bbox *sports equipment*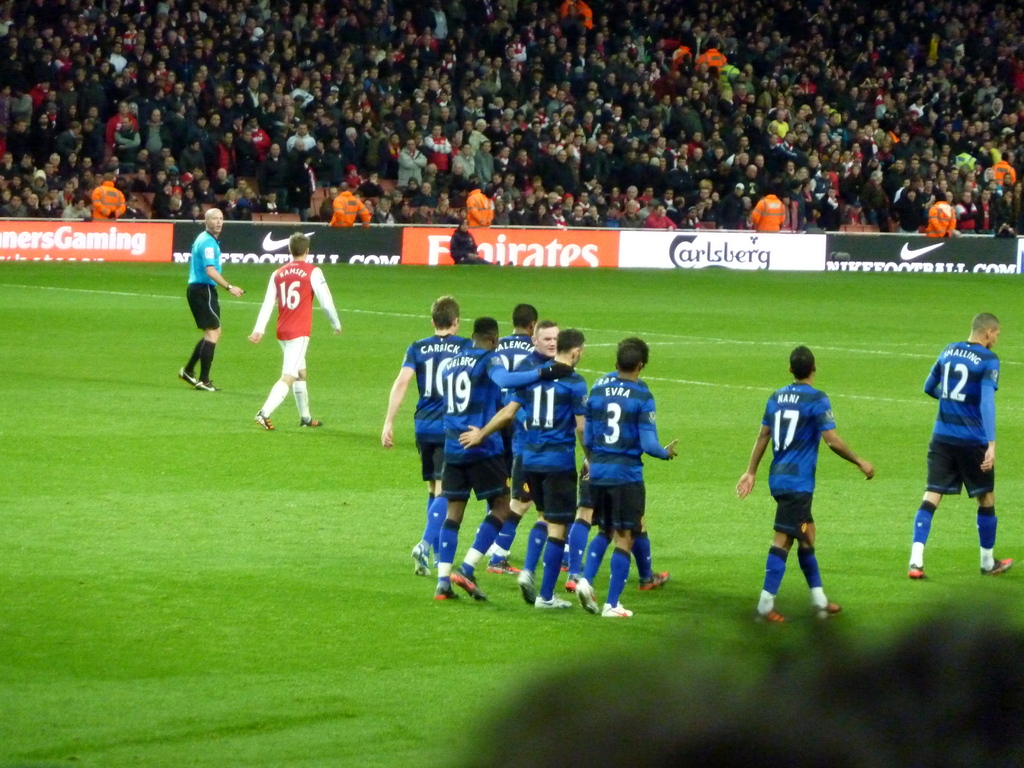
l=485, t=549, r=517, b=576
